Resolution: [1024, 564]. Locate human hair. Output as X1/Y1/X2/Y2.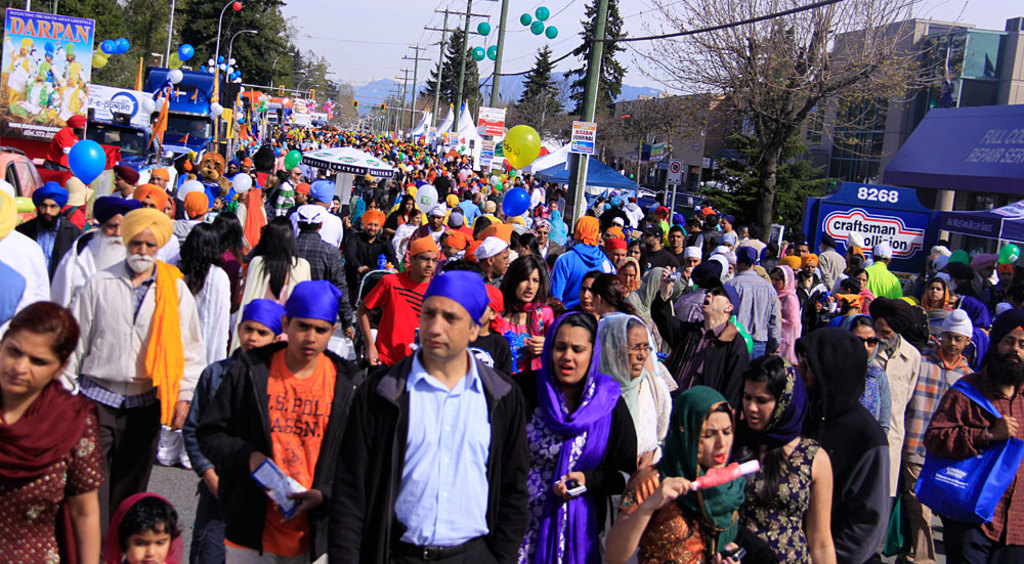
563/313/597/344.
